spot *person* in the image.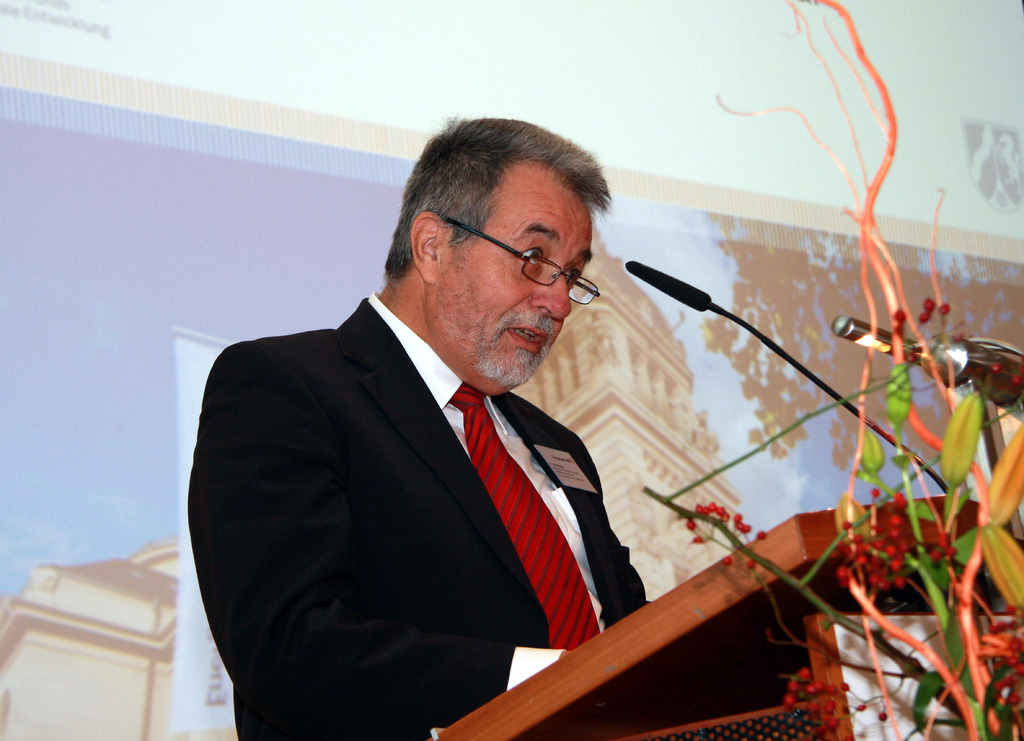
*person* found at 177 95 648 740.
